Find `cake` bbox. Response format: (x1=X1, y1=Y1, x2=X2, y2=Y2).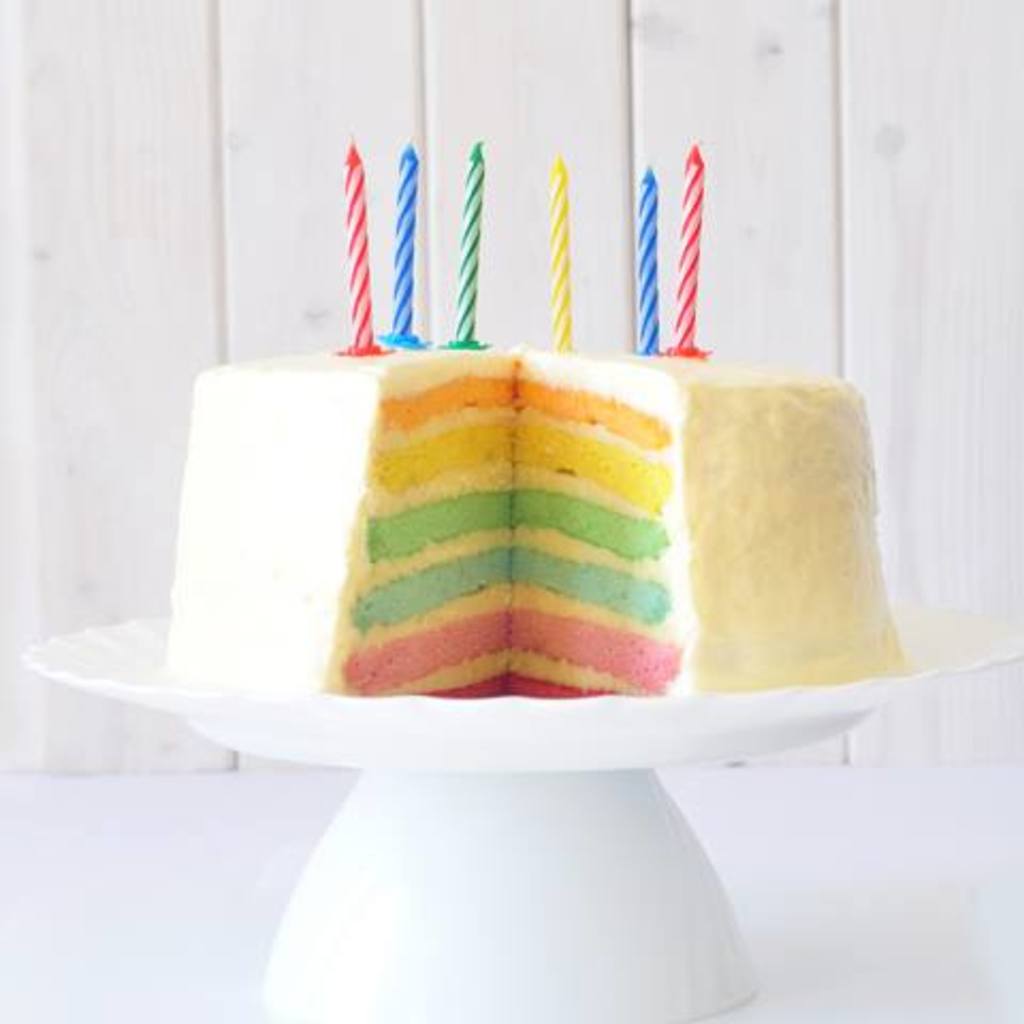
(x1=175, y1=333, x2=911, y2=704).
